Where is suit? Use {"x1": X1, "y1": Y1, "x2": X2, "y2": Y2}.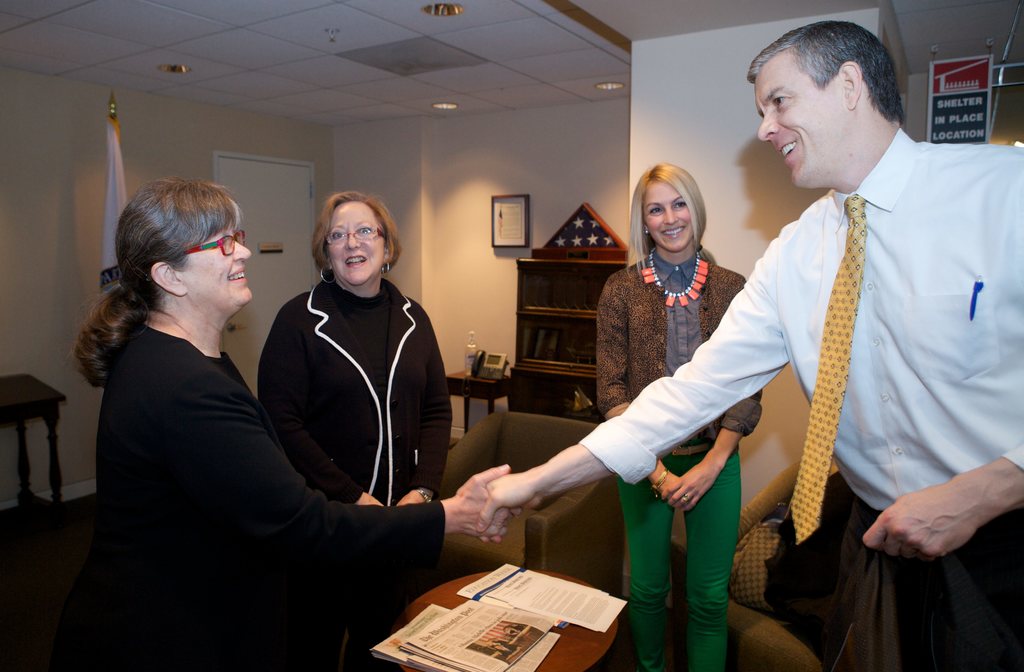
{"x1": 575, "y1": 126, "x2": 1023, "y2": 671}.
